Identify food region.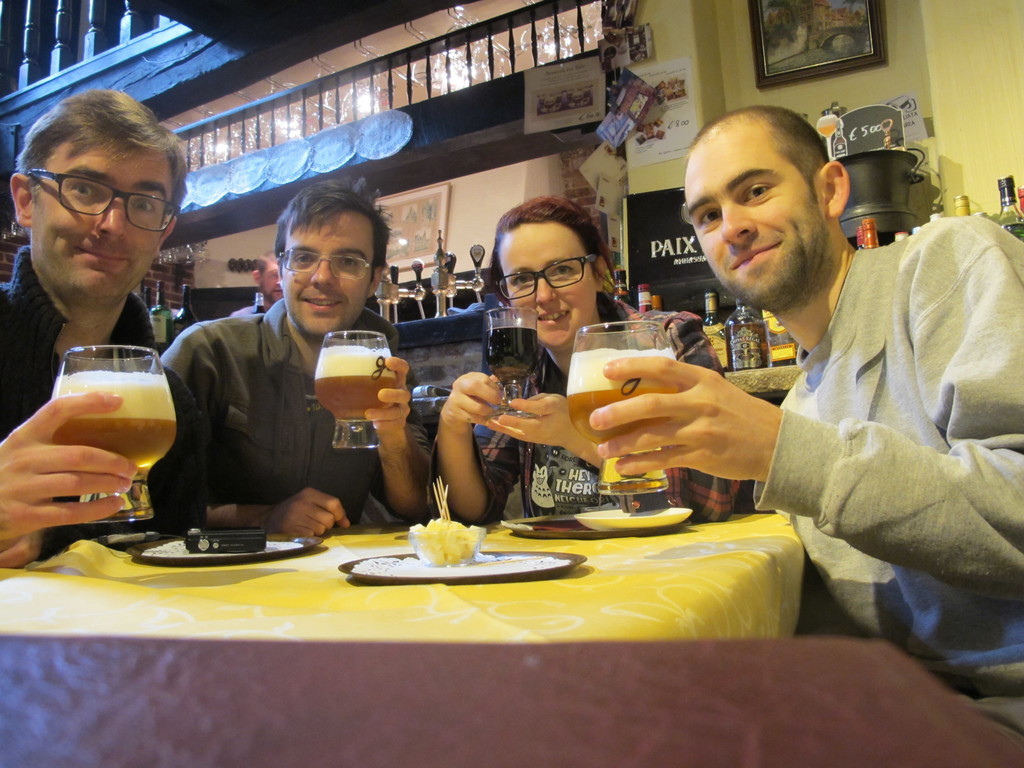
Region: box=[419, 511, 468, 561].
